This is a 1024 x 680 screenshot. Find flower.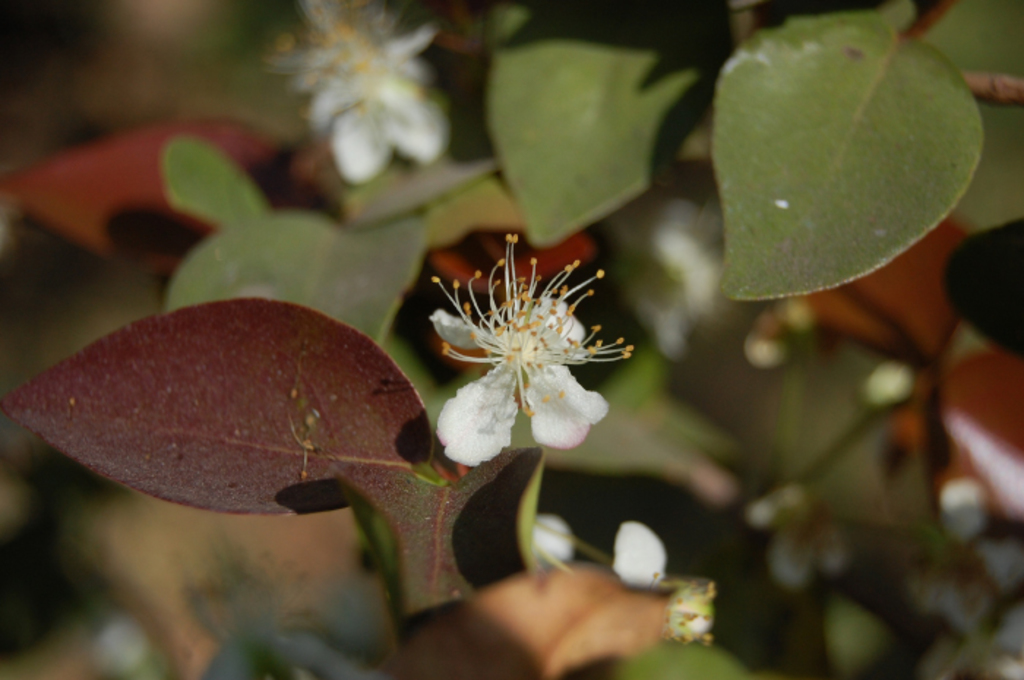
Bounding box: {"x1": 418, "y1": 234, "x2": 629, "y2": 468}.
